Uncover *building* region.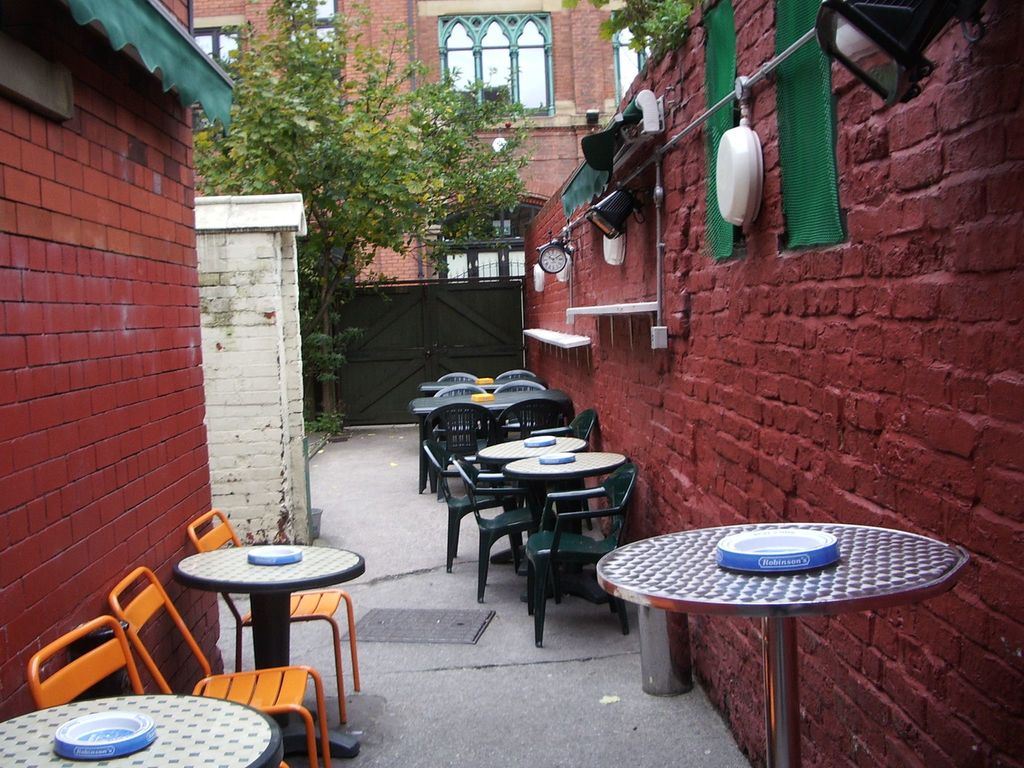
Uncovered: locate(190, 1, 657, 291).
